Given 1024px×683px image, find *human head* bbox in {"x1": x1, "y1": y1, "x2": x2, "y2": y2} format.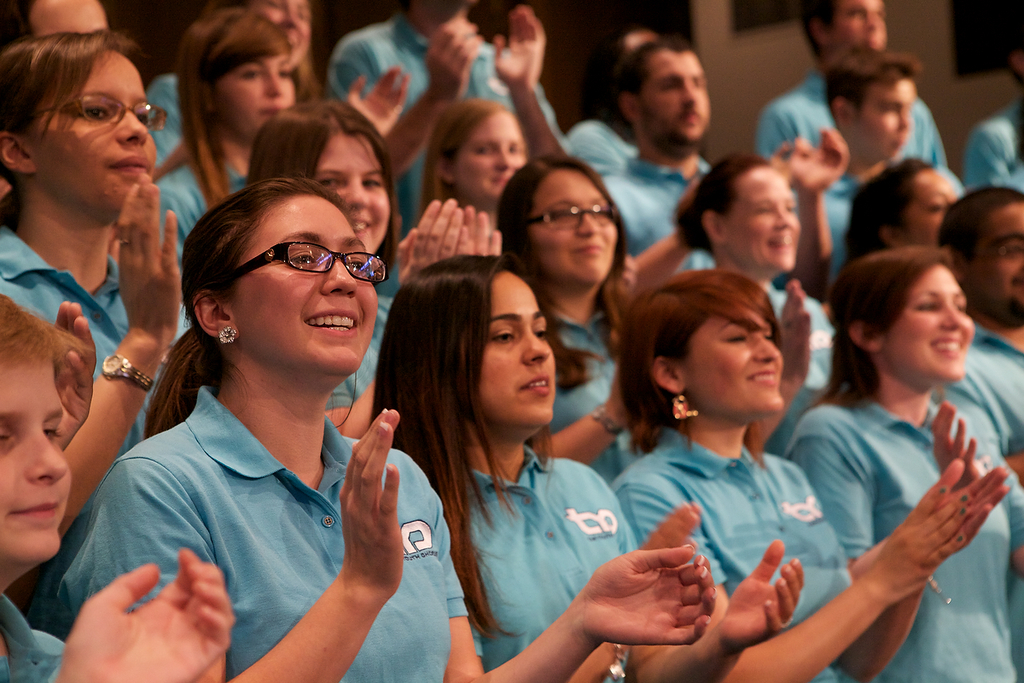
{"x1": 495, "y1": 156, "x2": 627, "y2": 287}.
